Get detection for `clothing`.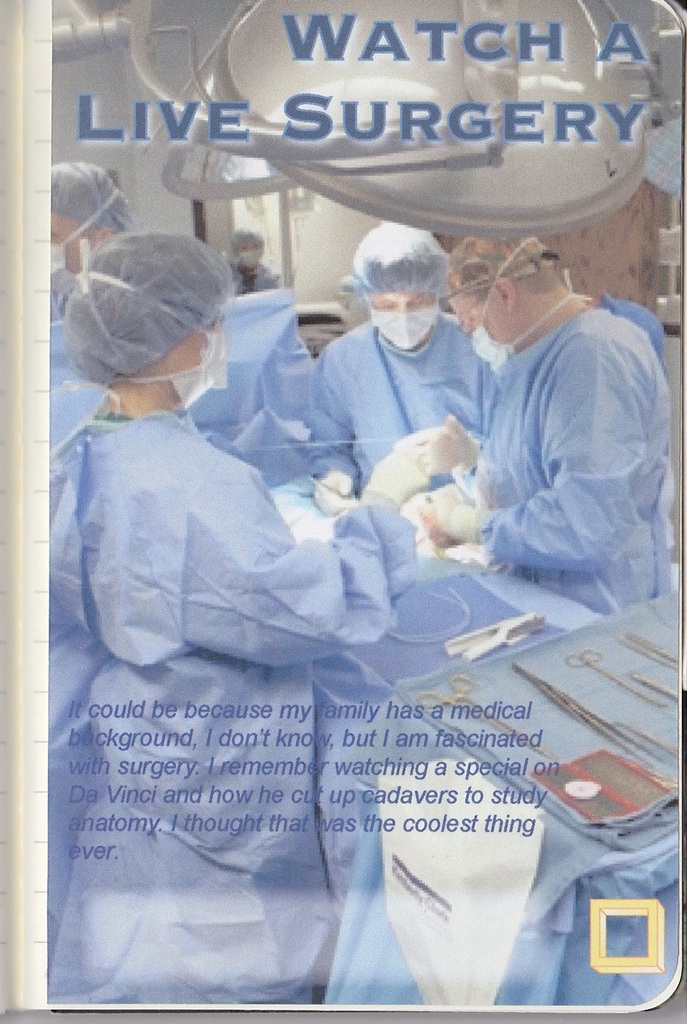
Detection: bbox=(191, 286, 296, 461).
